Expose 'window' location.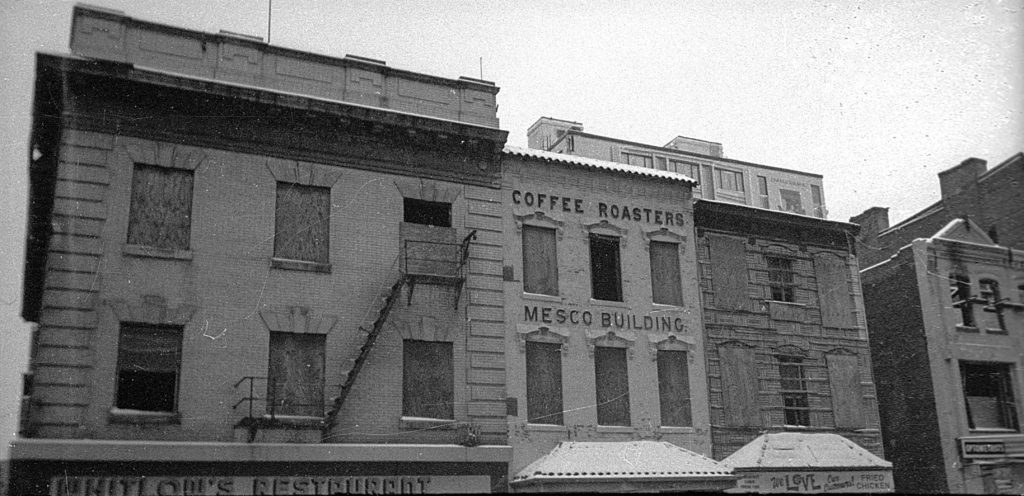
Exposed at 129,157,195,255.
